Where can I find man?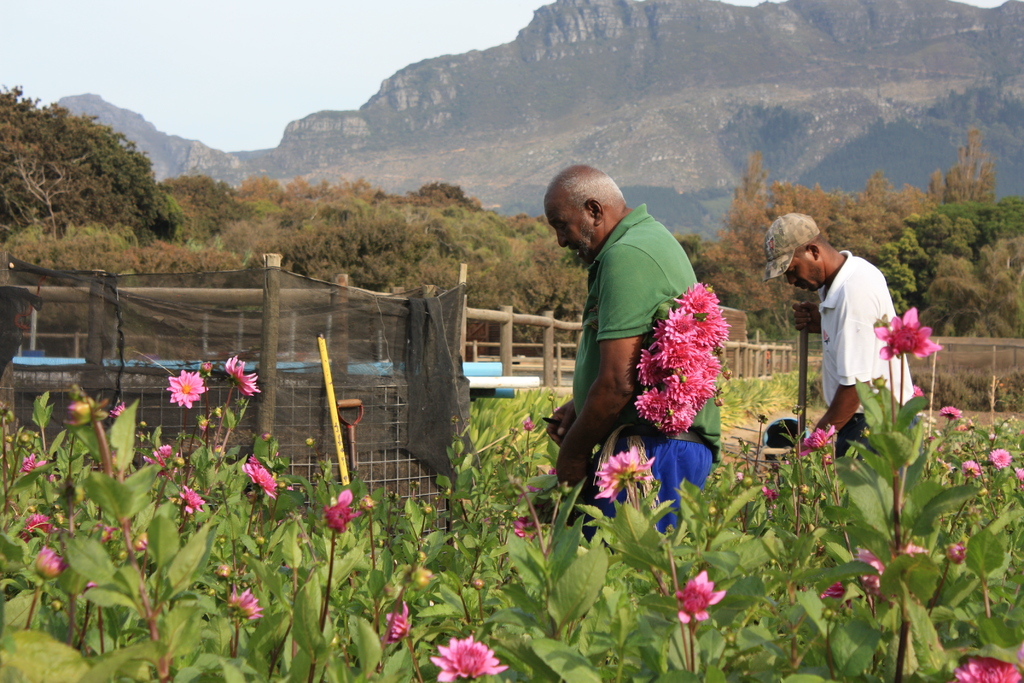
You can find it at l=804, t=231, r=925, b=469.
